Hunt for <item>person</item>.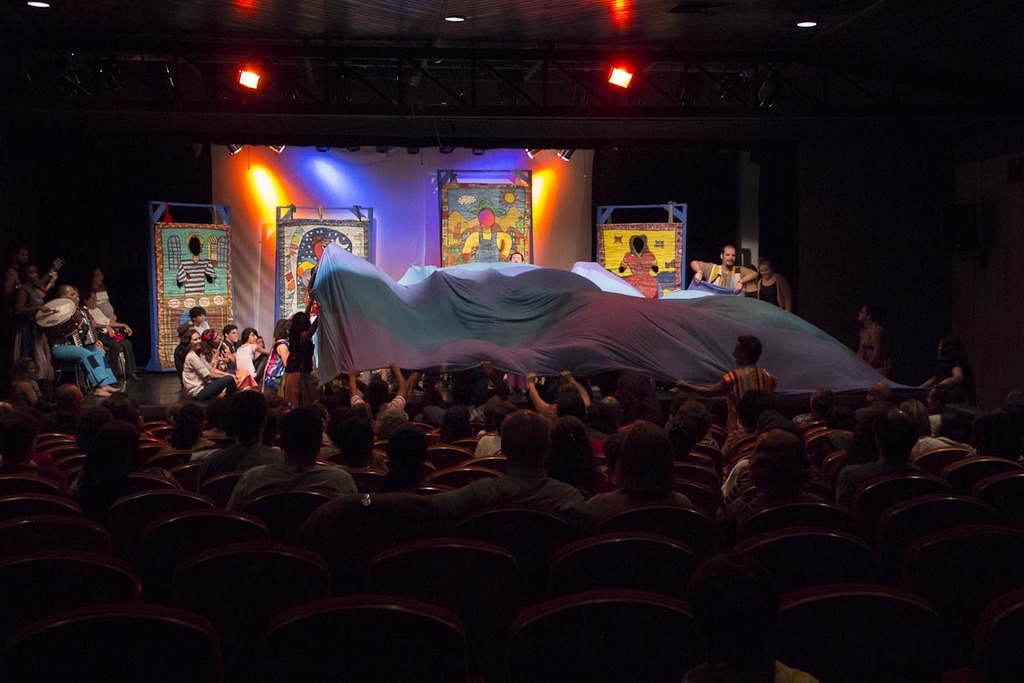
Hunted down at {"x1": 307, "y1": 409, "x2": 581, "y2": 526}.
